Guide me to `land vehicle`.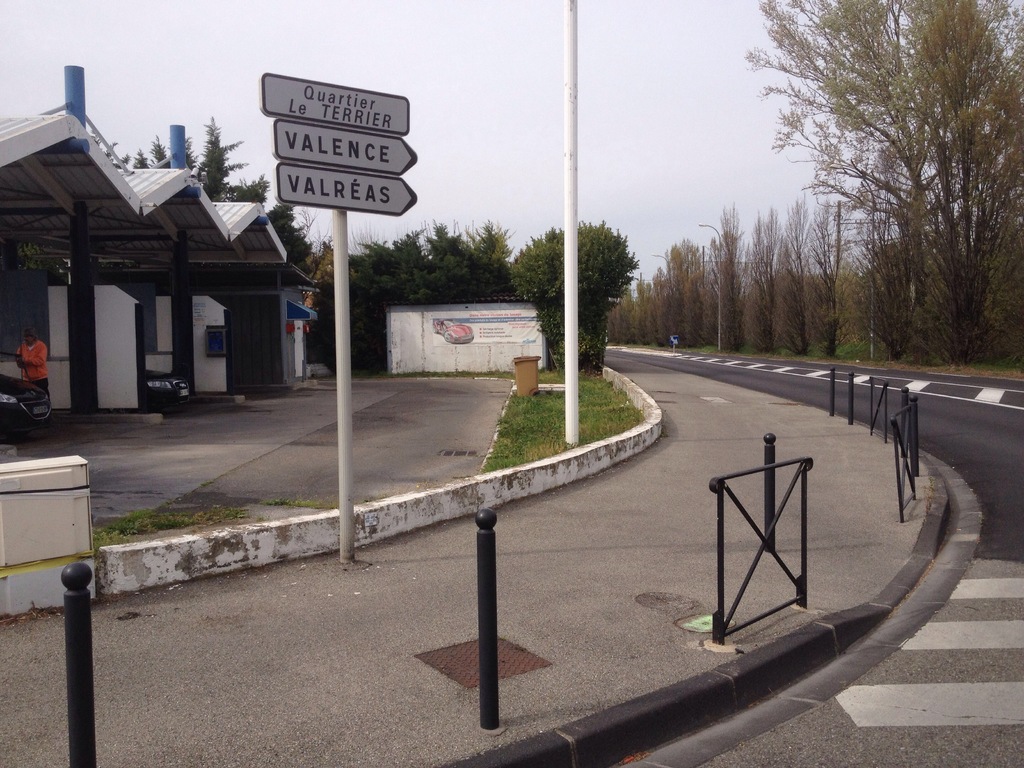
Guidance: Rect(144, 366, 192, 415).
